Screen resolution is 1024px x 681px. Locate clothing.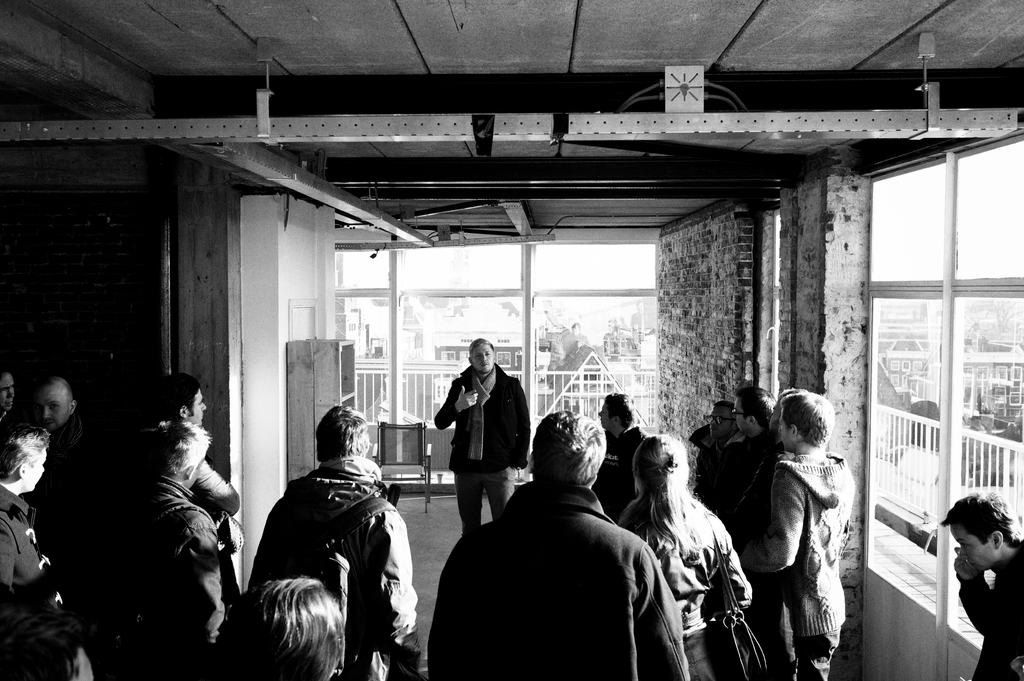
x1=738, y1=451, x2=858, y2=680.
